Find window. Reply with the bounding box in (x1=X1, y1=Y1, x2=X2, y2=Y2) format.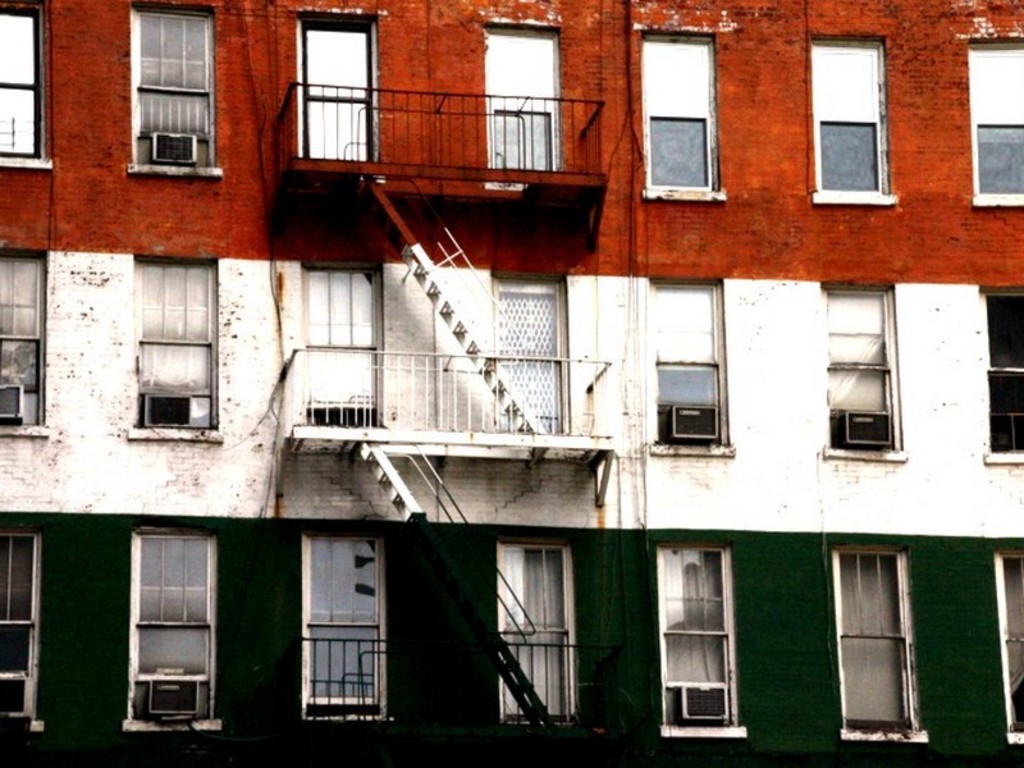
(x1=982, y1=280, x2=1023, y2=461).
